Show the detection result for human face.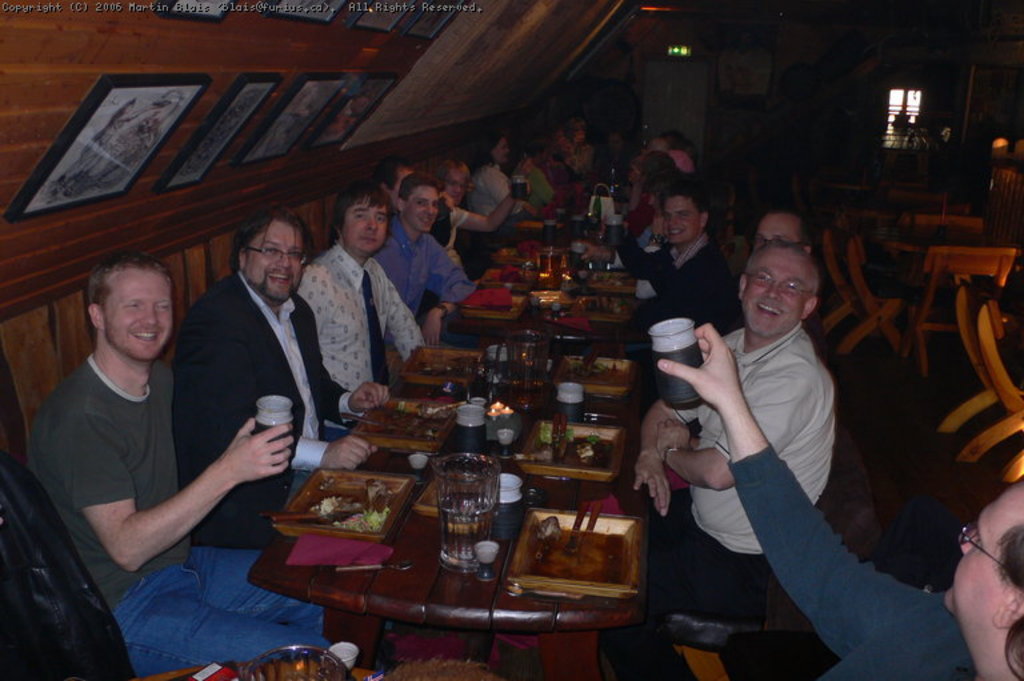
select_region(444, 172, 476, 209).
